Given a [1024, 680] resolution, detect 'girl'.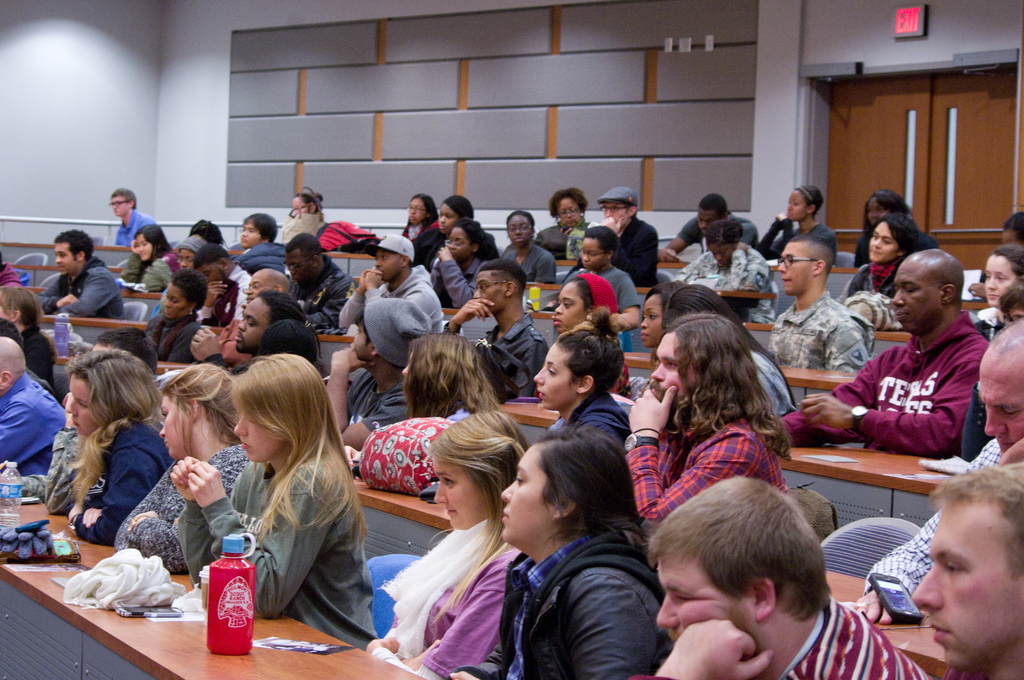
BBox(429, 218, 497, 309).
